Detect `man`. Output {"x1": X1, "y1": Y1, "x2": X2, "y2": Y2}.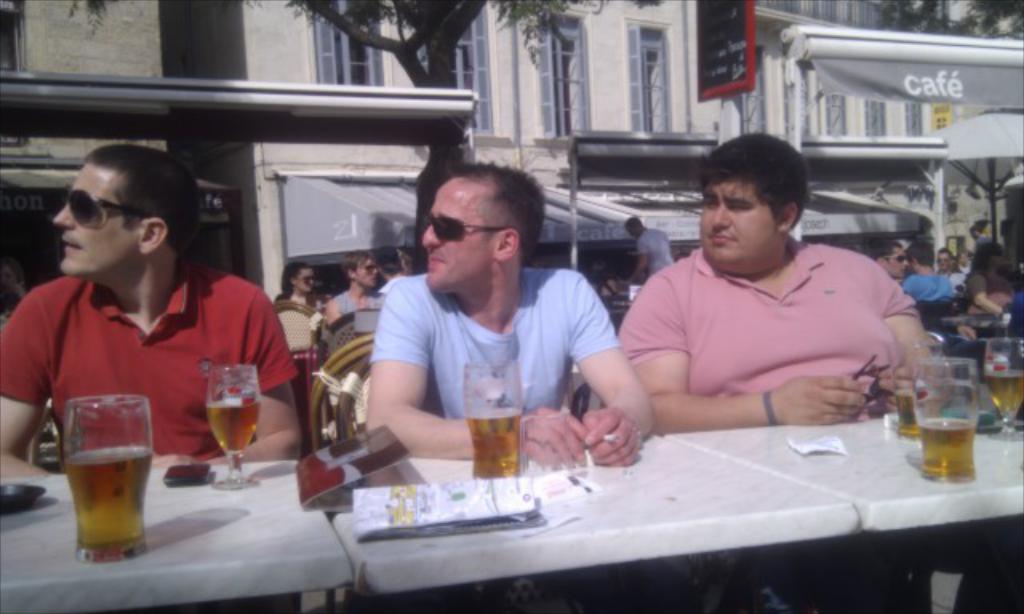
{"x1": 382, "y1": 245, "x2": 405, "y2": 289}.
